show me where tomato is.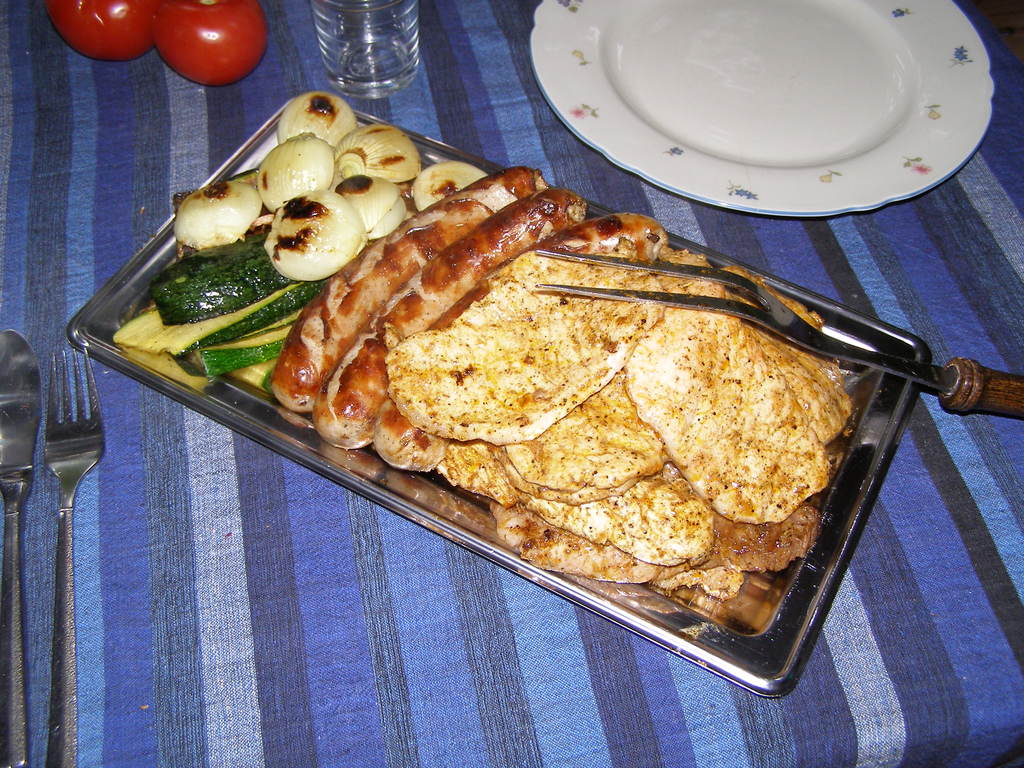
tomato is at <box>128,8,253,72</box>.
